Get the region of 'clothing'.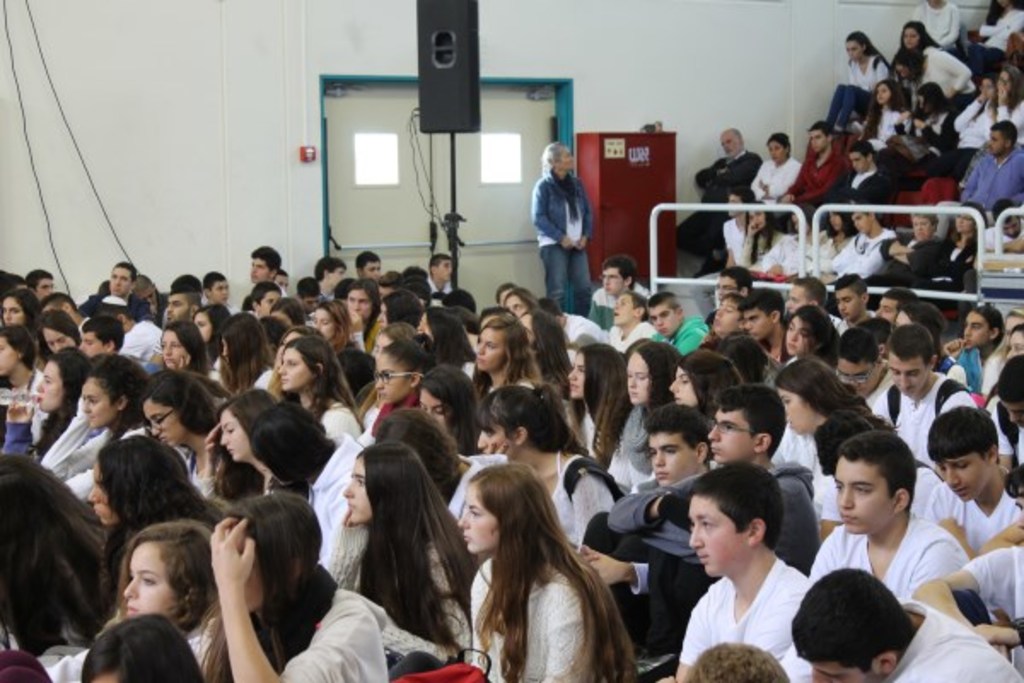
[x1=990, y1=99, x2=1022, y2=143].
